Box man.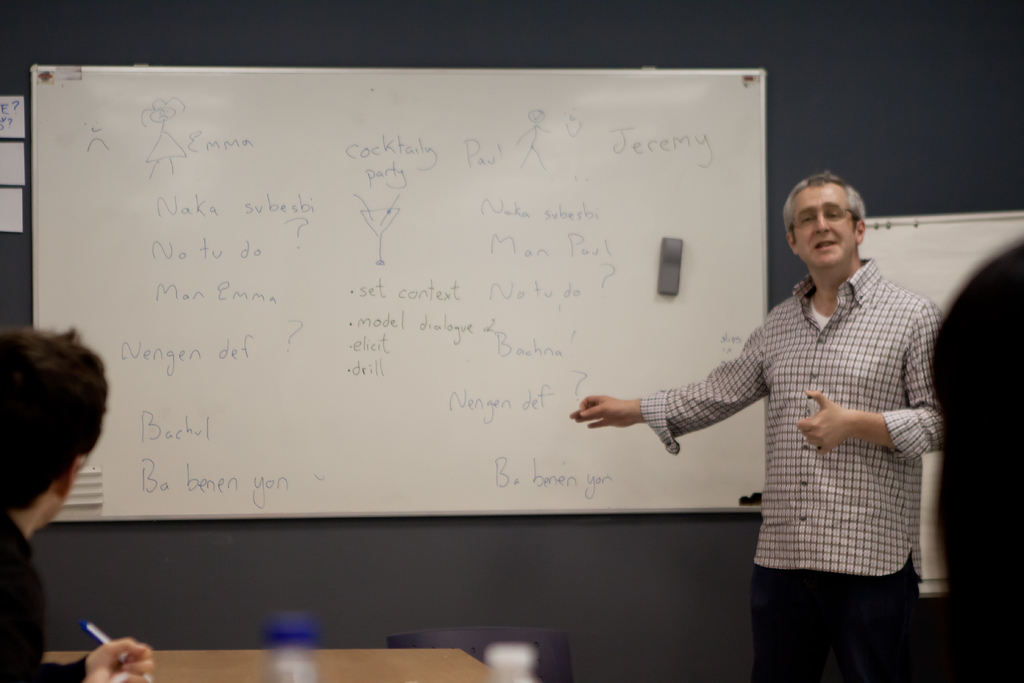
0/325/155/682.
